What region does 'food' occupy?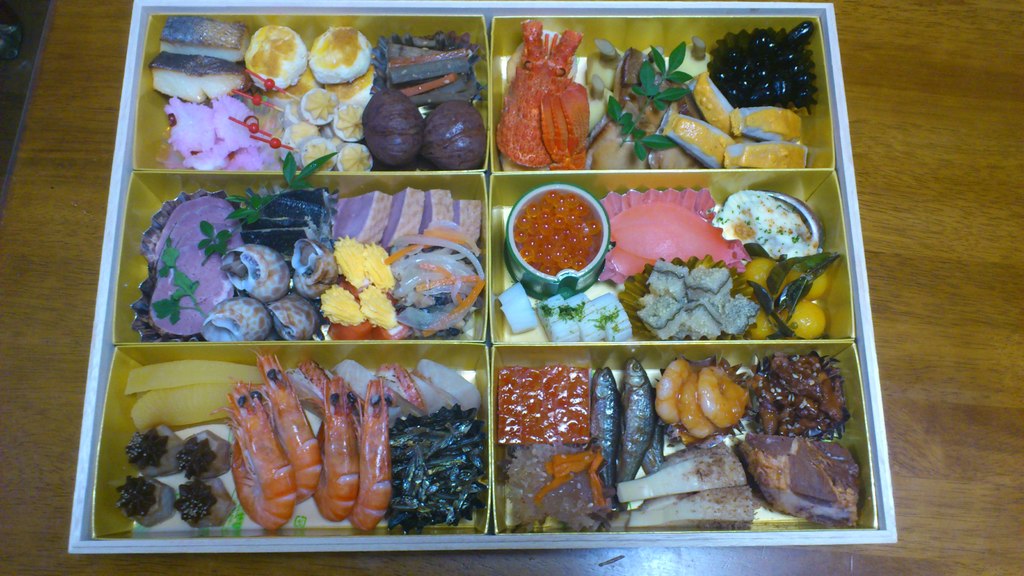
147:16:486:171.
